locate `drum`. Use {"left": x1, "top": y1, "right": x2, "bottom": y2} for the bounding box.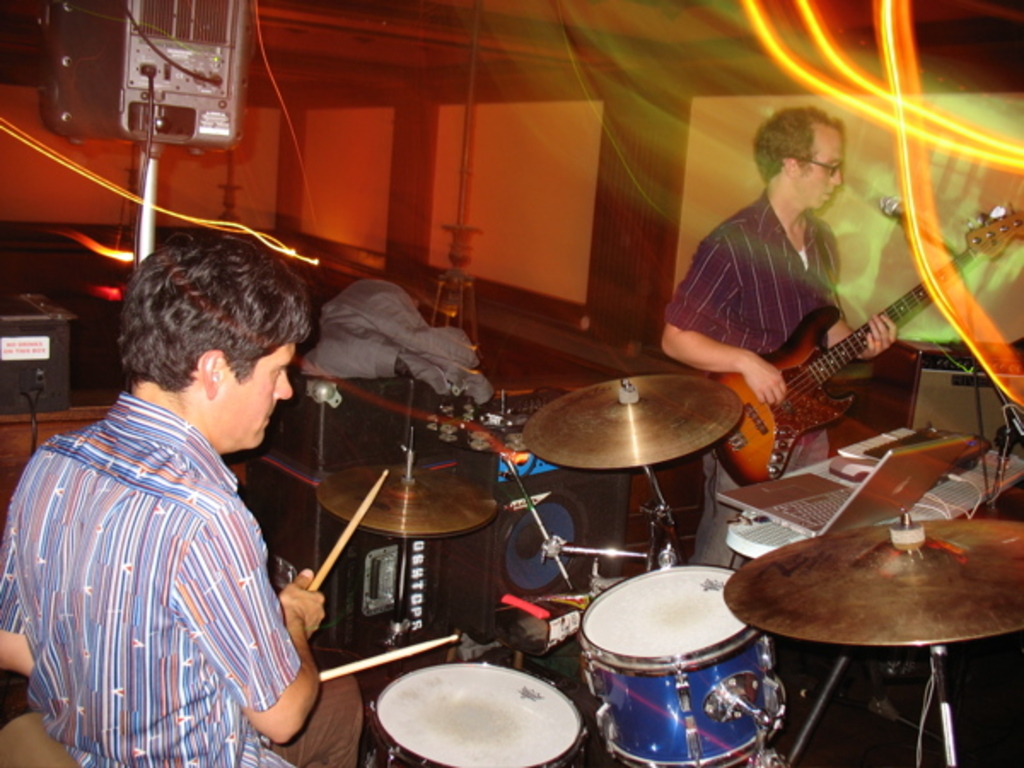
{"left": 367, "top": 649, "right": 596, "bottom": 765}.
